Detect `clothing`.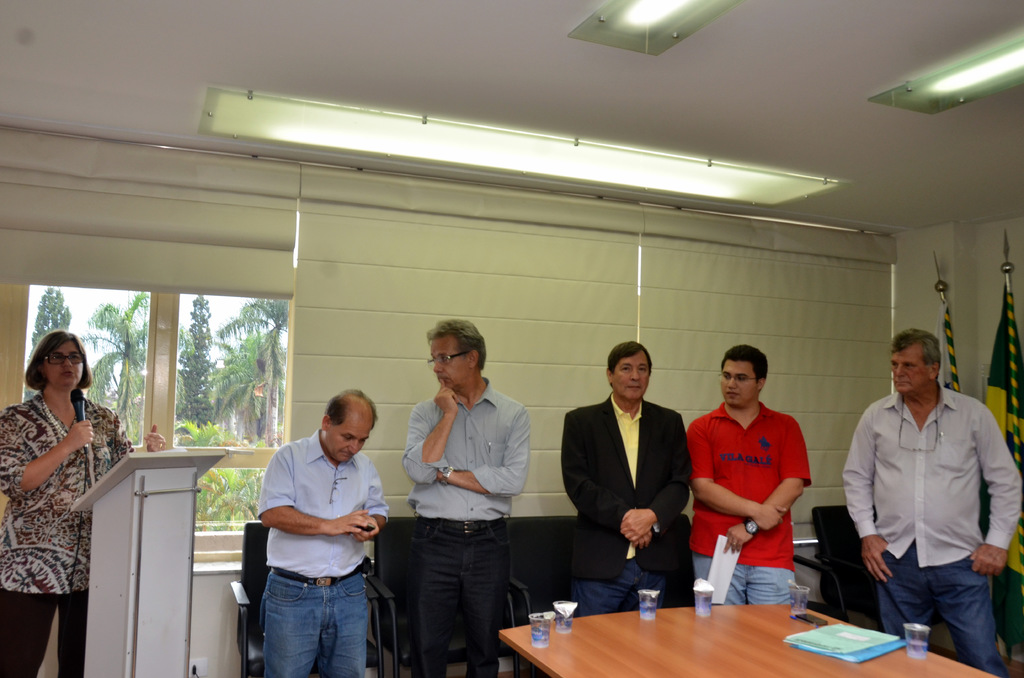
Detected at rect(559, 391, 690, 614).
